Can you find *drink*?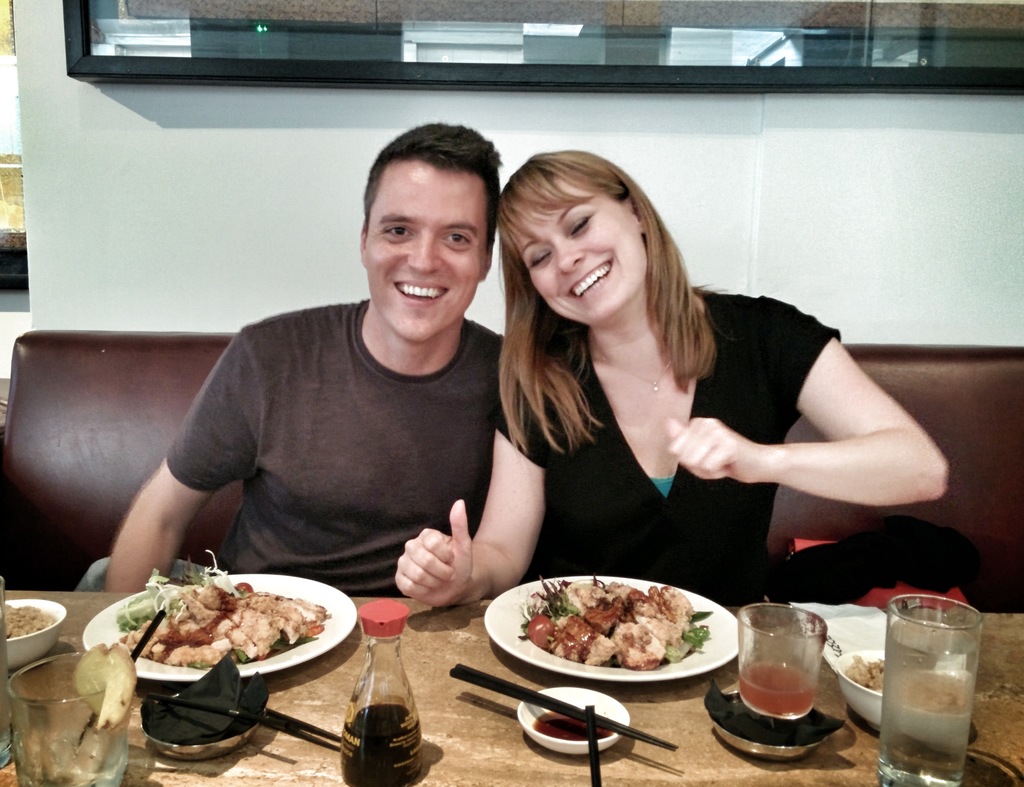
Yes, bounding box: BBox(339, 703, 424, 786).
